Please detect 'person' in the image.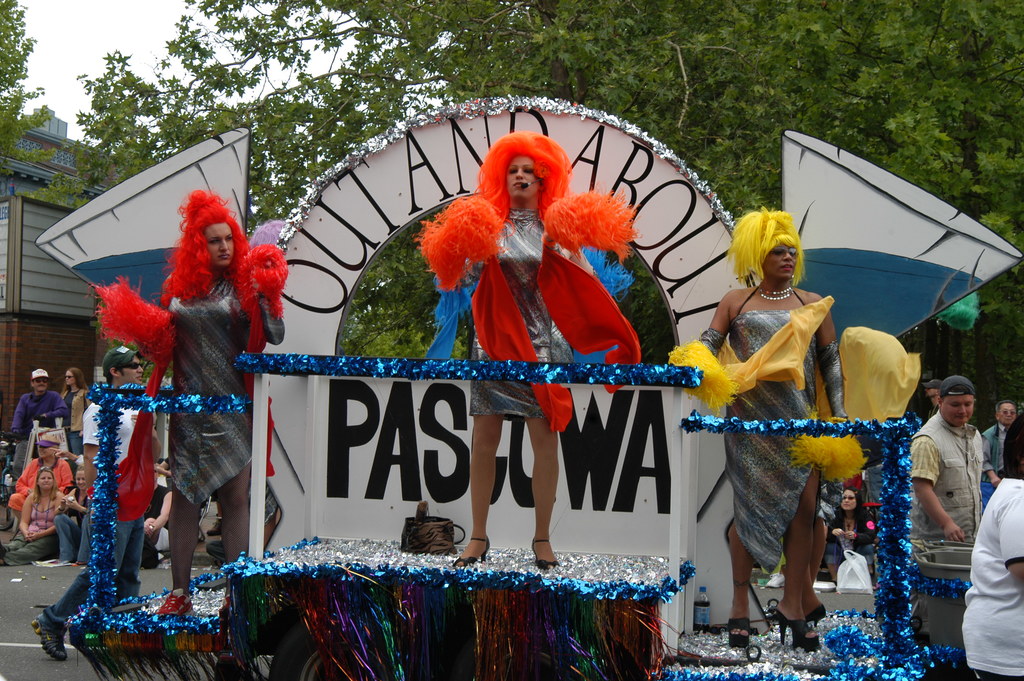
rect(136, 450, 178, 559).
